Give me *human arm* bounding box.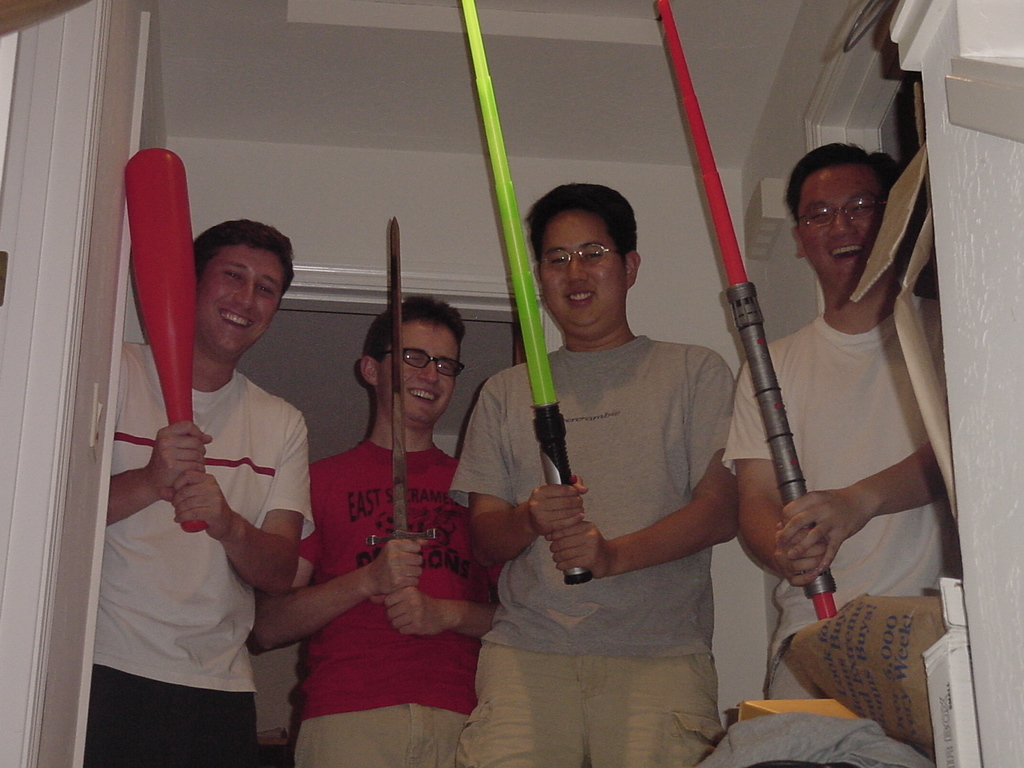
(x1=99, y1=414, x2=210, y2=529).
